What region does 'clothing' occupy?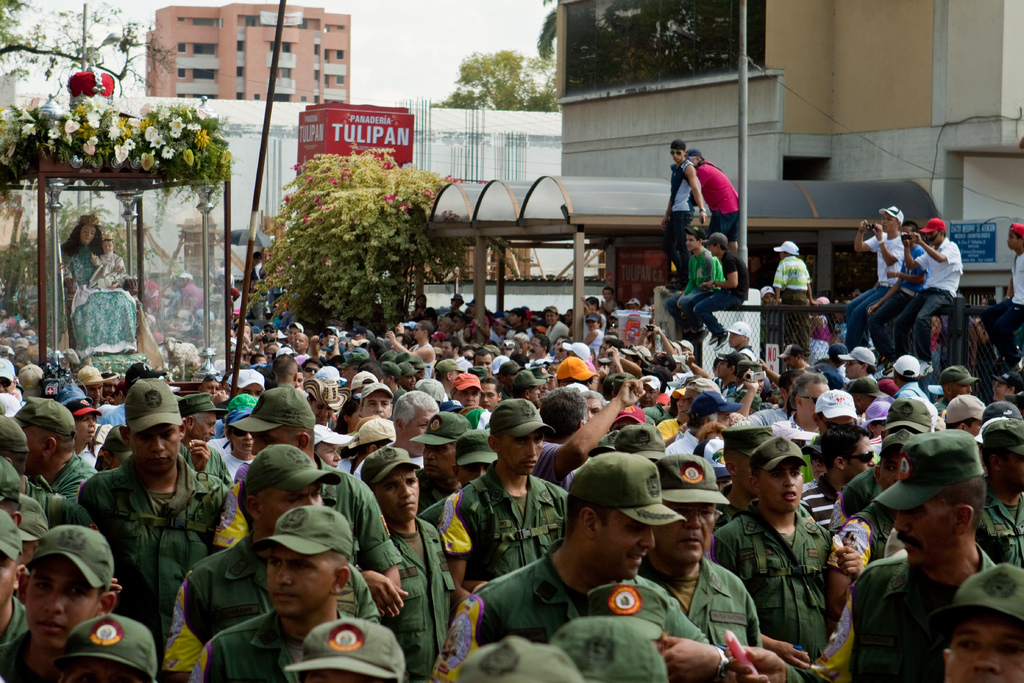
525:355:552:370.
